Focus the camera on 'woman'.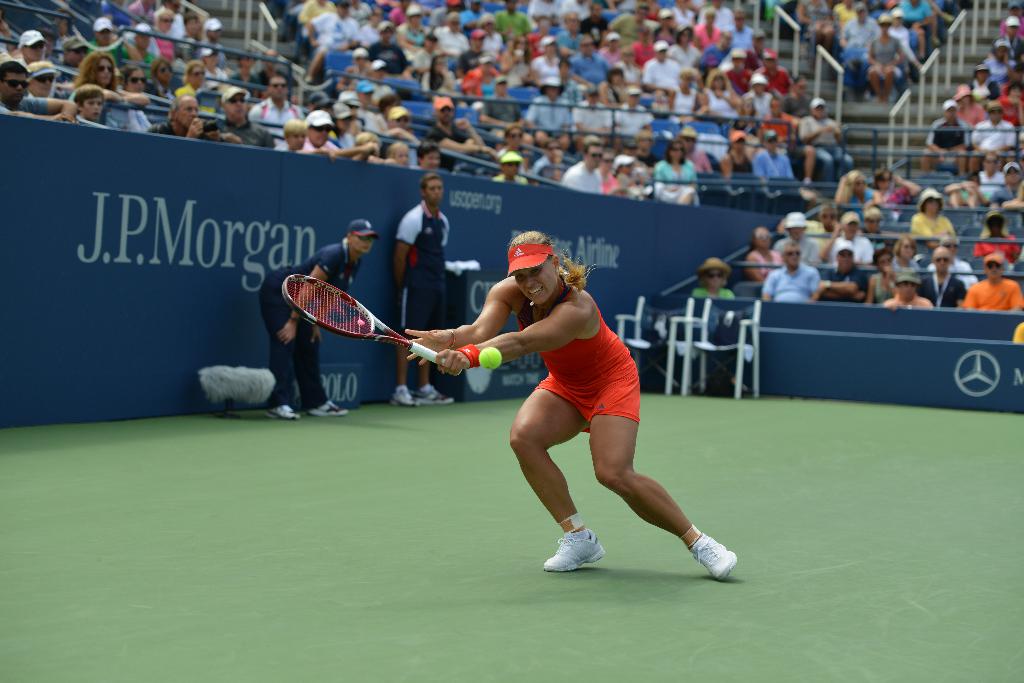
Focus region: left=326, top=102, right=355, bottom=155.
